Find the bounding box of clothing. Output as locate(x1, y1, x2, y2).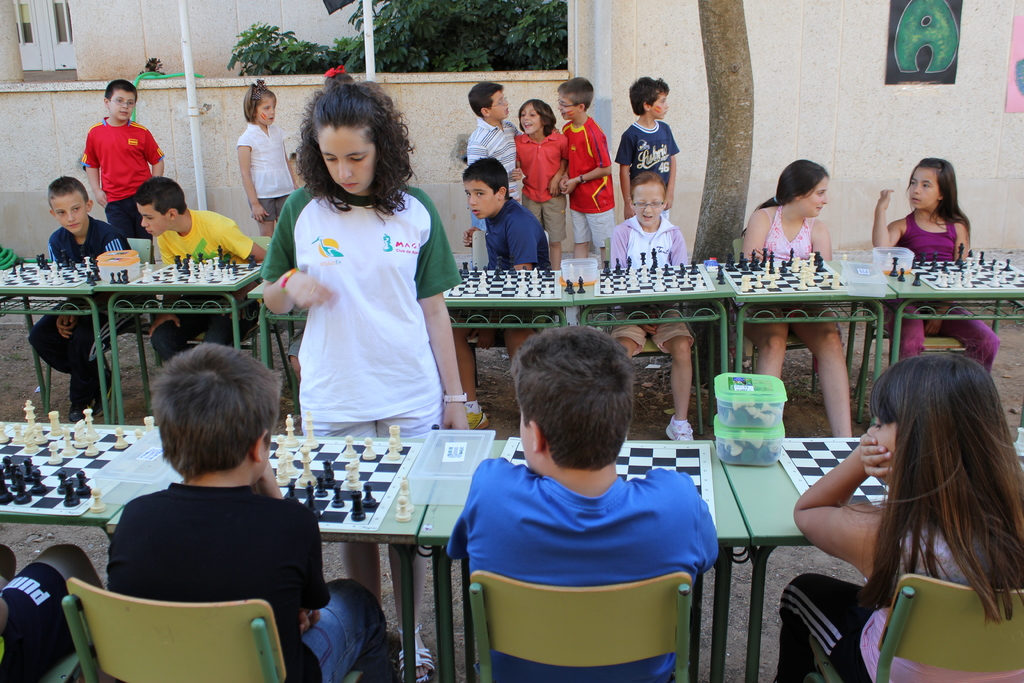
locate(107, 478, 400, 682).
